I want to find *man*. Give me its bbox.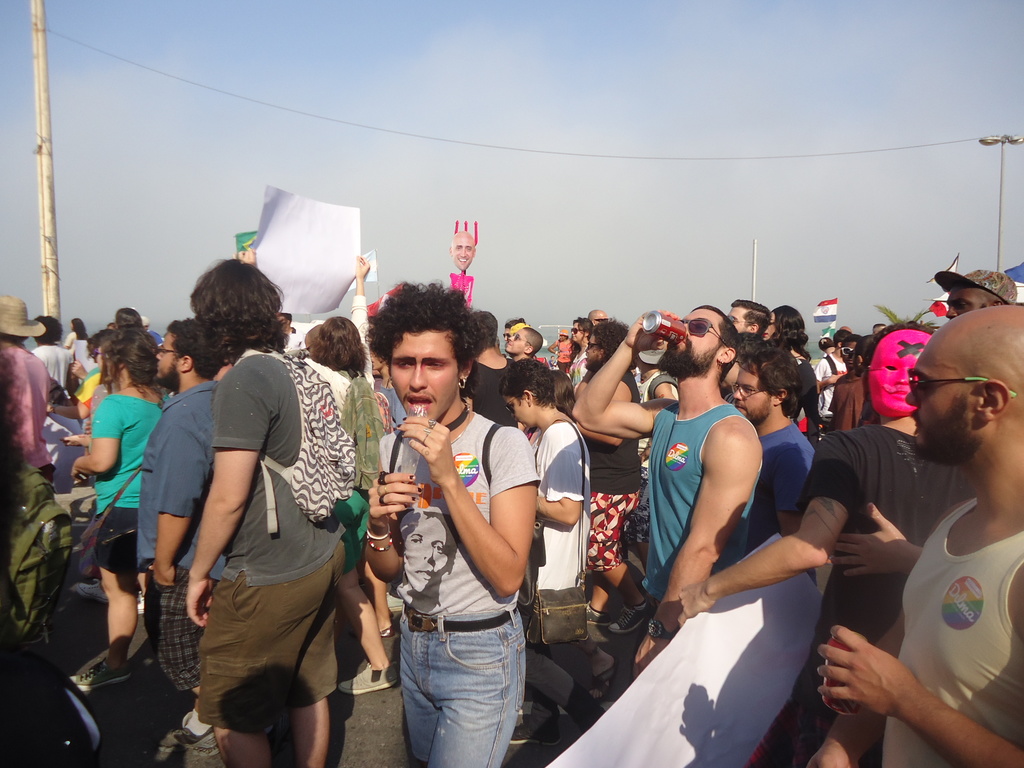
detection(364, 281, 536, 767).
